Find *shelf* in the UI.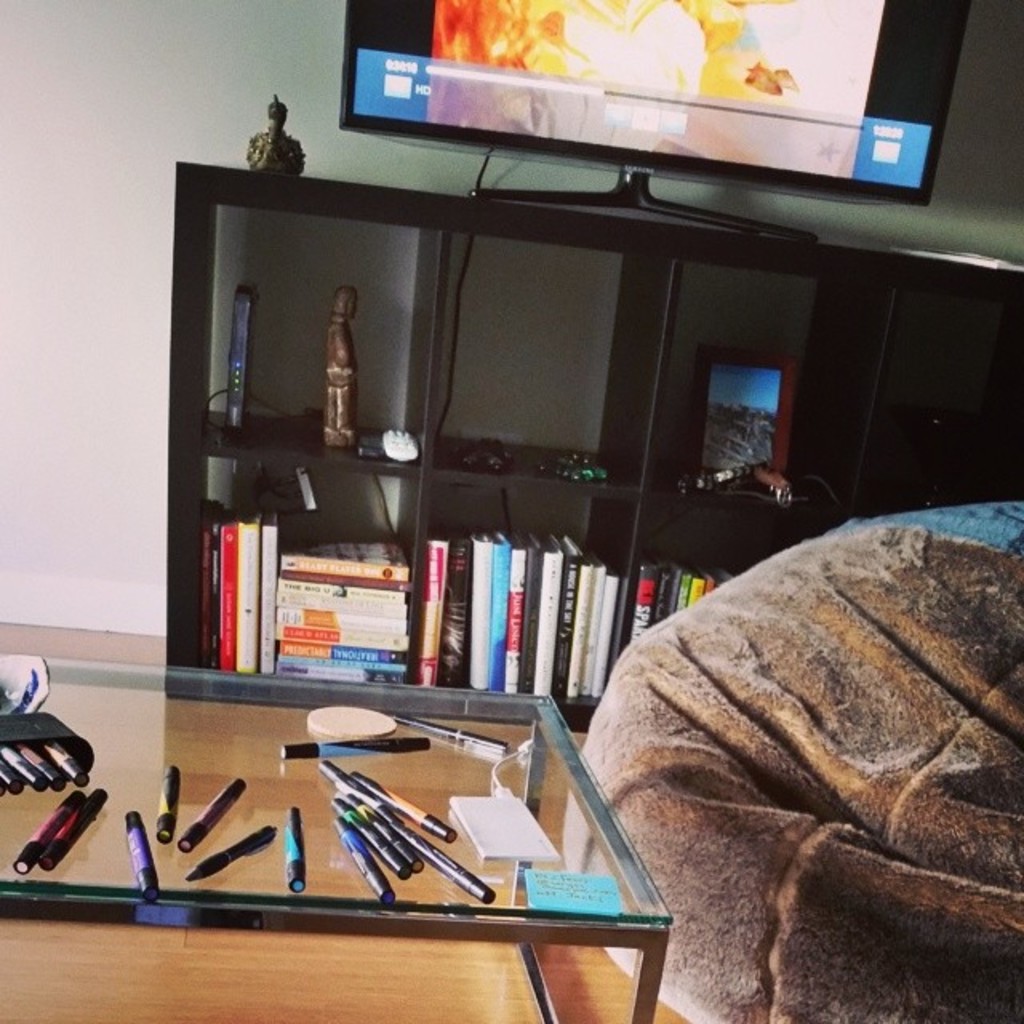
UI element at {"x1": 168, "y1": 155, "x2": 1022, "y2": 730}.
